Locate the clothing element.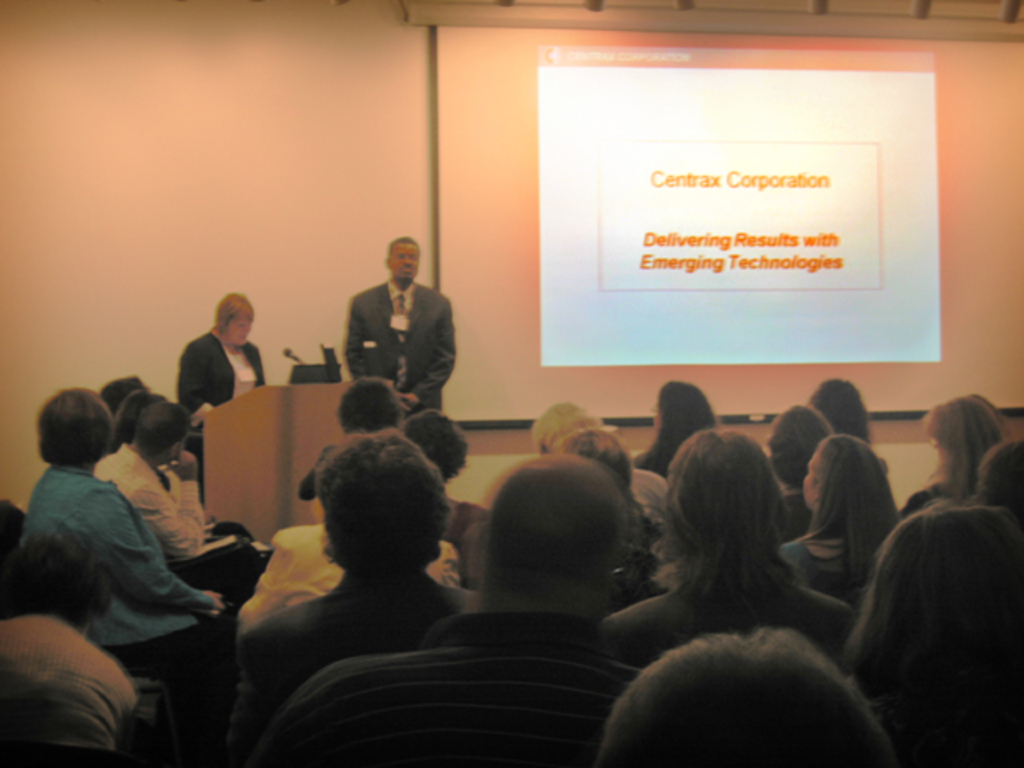
Element bbox: left=341, top=275, right=459, bottom=418.
